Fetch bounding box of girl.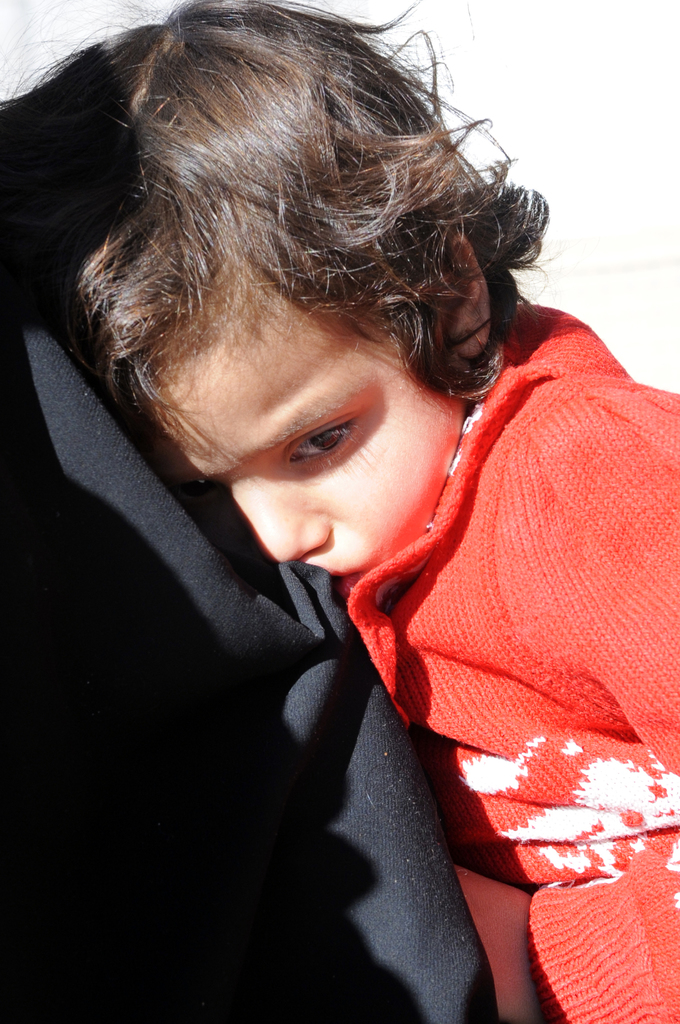
Bbox: 0,0,679,1023.
